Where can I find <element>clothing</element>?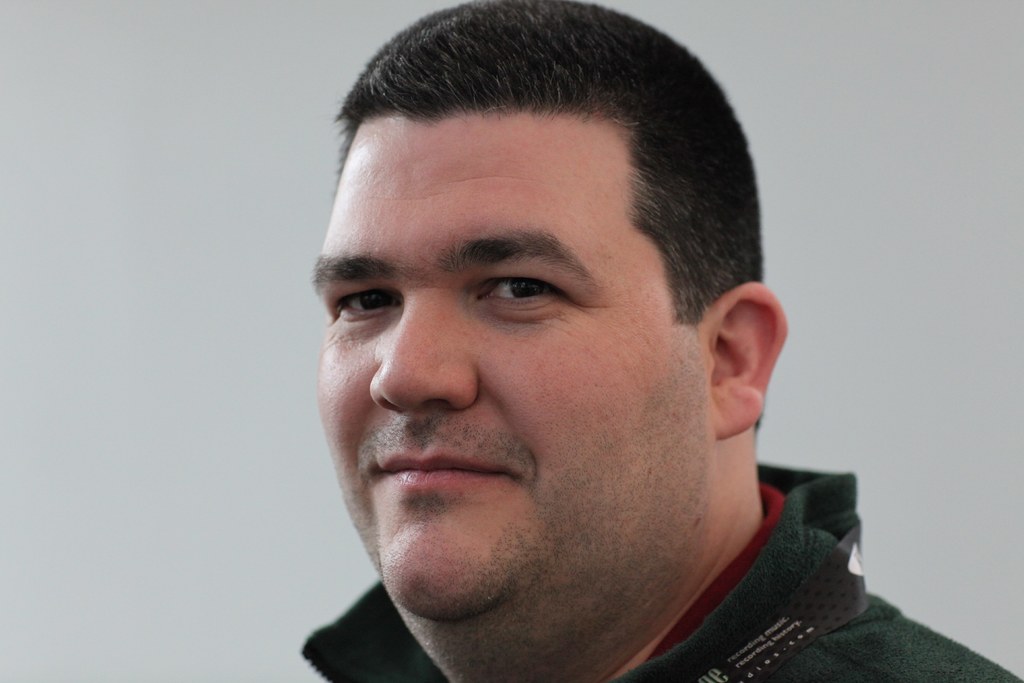
You can find it at 295/445/1023/682.
